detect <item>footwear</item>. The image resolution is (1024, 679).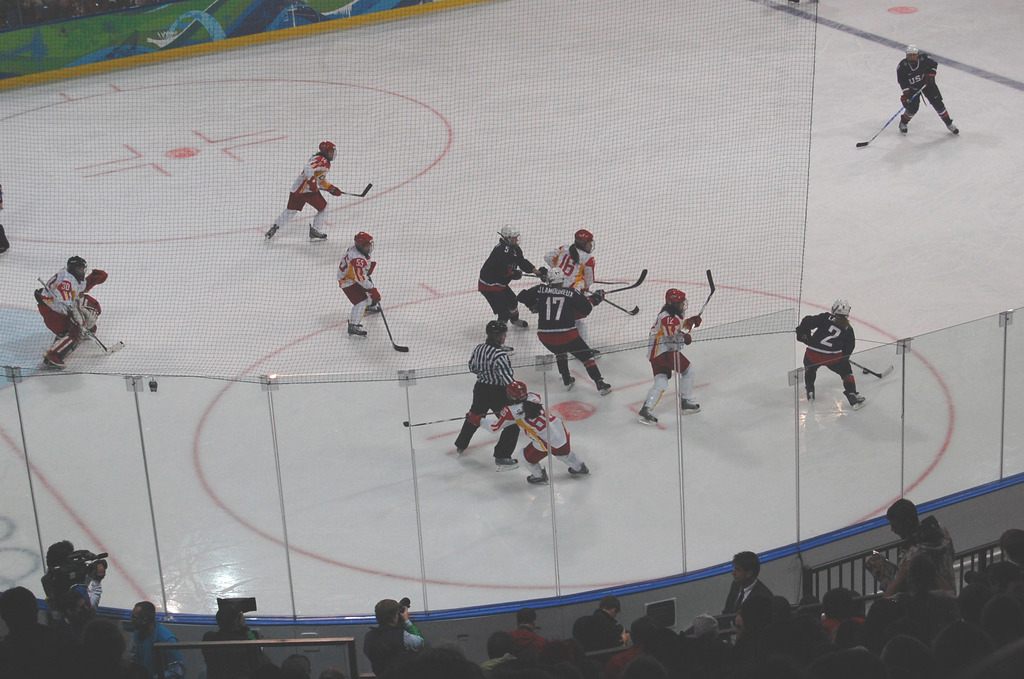
crop(348, 325, 369, 337).
